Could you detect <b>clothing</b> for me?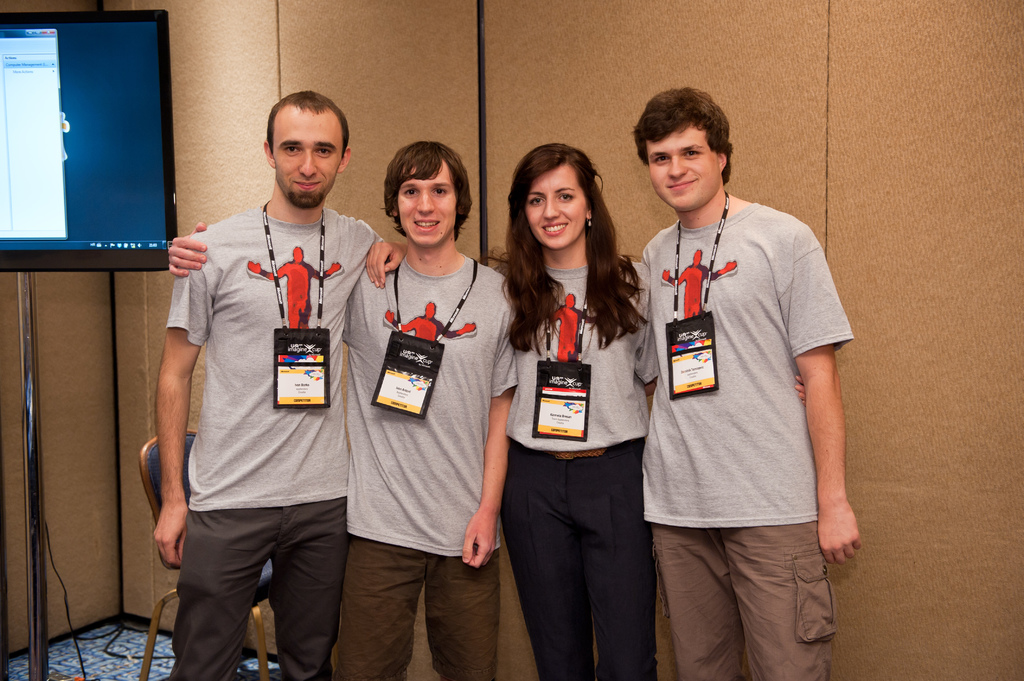
Detection result: x1=342 y1=251 x2=519 y2=680.
